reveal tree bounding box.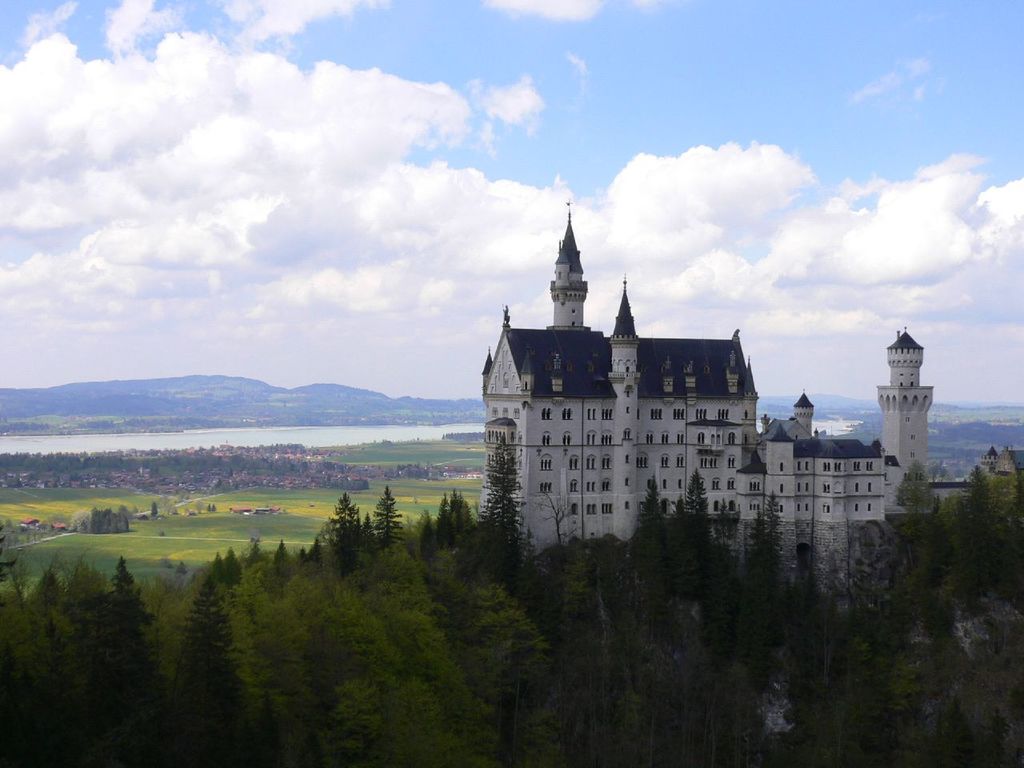
Revealed: bbox=[622, 630, 766, 767].
